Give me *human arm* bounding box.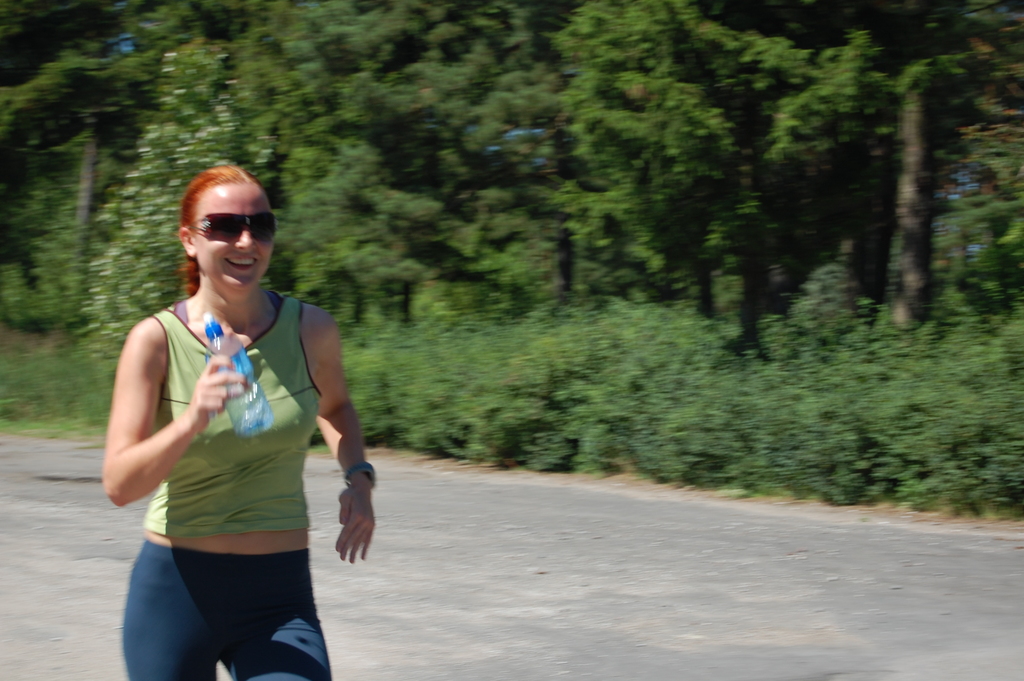
(x1=295, y1=299, x2=380, y2=566).
